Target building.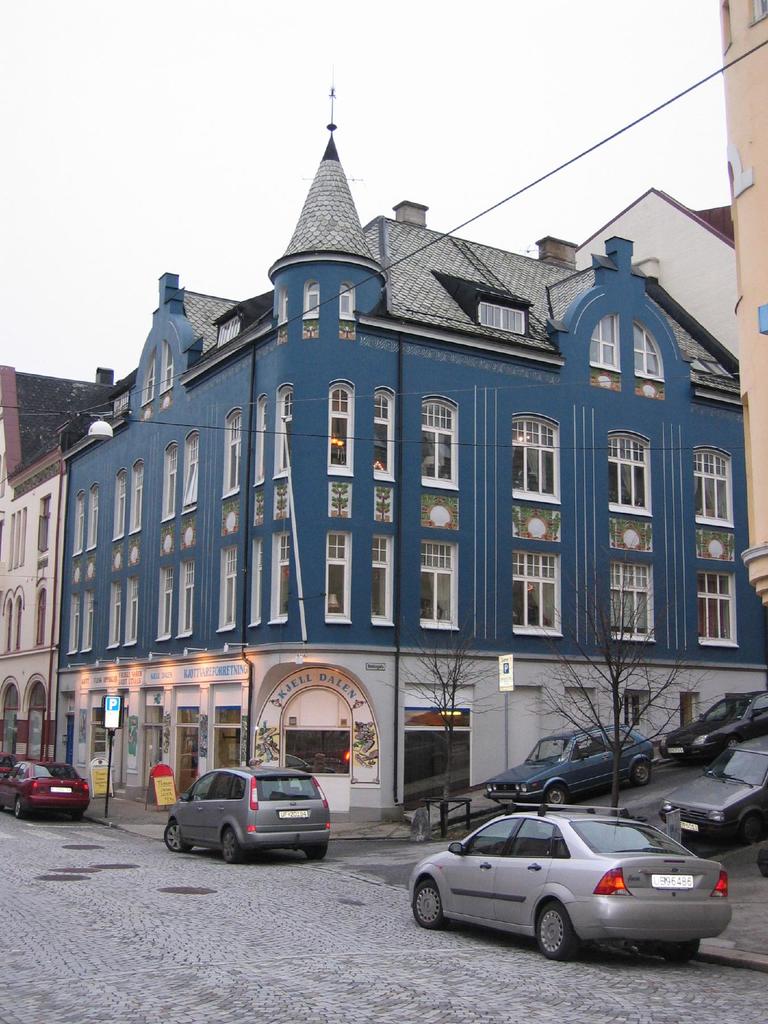
Target region: {"x1": 57, "y1": 73, "x2": 748, "y2": 830}.
